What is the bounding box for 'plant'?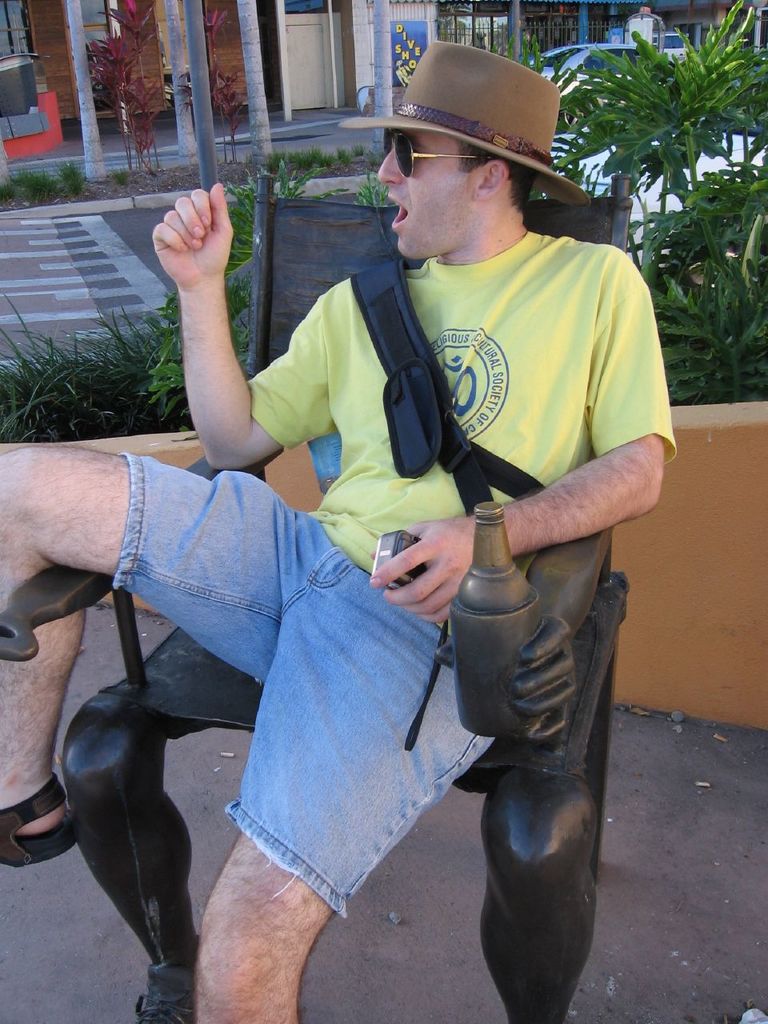
(147, 166, 274, 471).
